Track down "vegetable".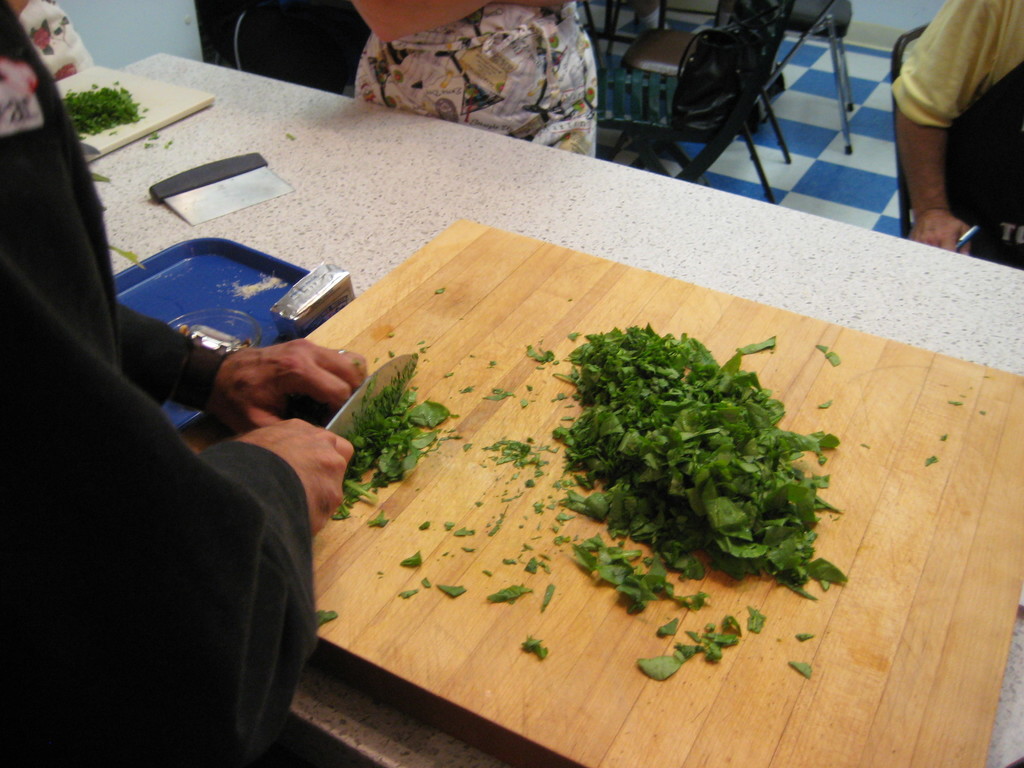
Tracked to box=[525, 641, 547, 660].
